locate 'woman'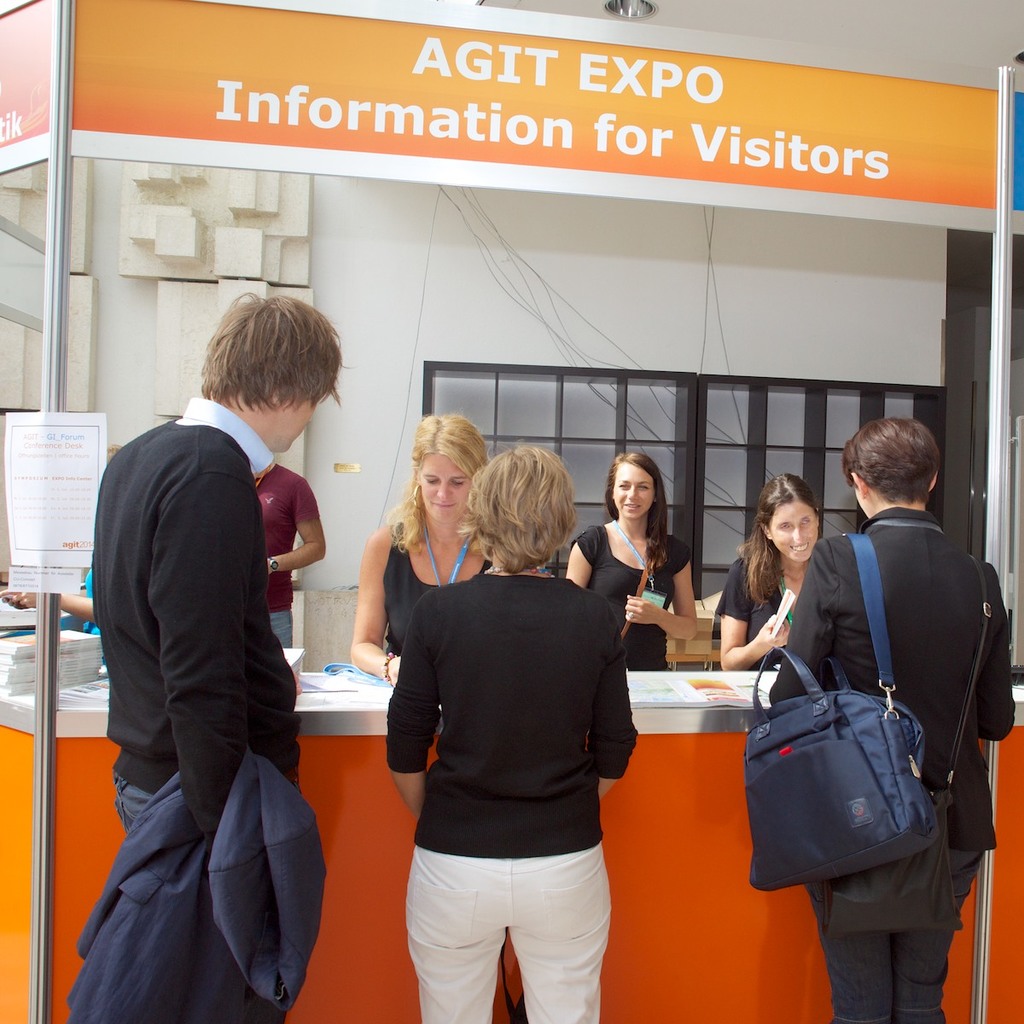
{"x1": 712, "y1": 468, "x2": 817, "y2": 678}
